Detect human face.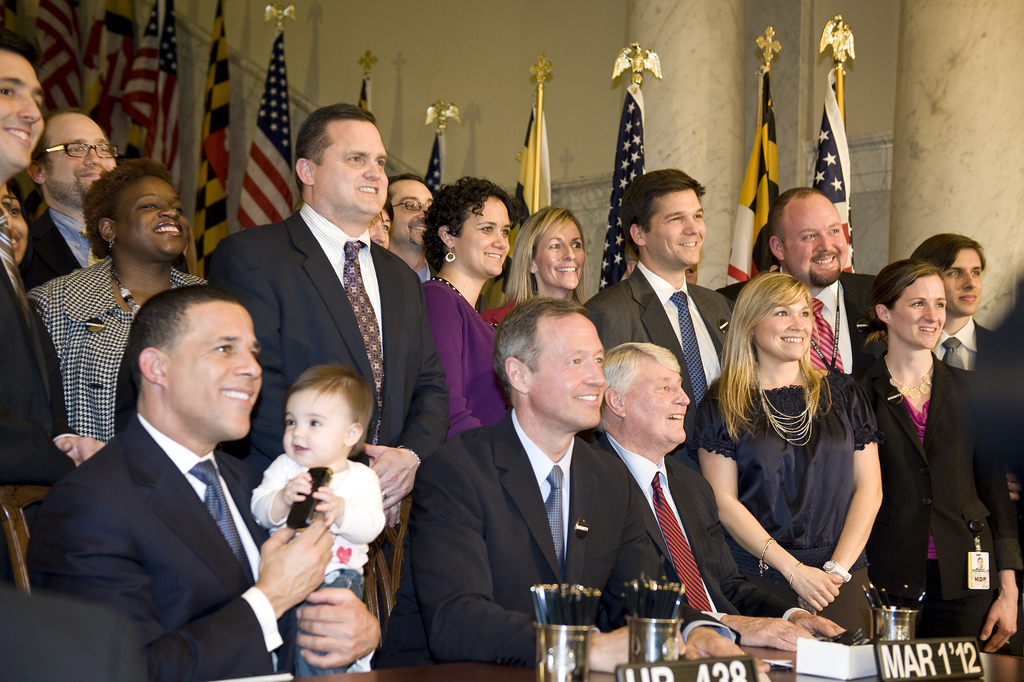
Detected at <bbox>0, 188, 32, 266</bbox>.
